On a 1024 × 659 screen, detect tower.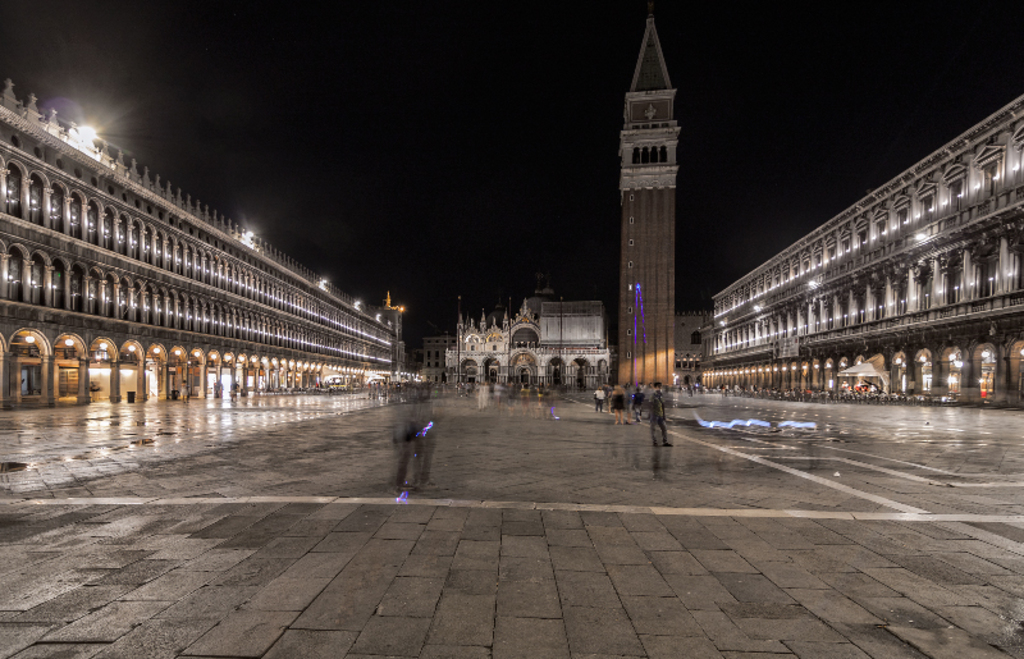
[x1=614, y1=4, x2=681, y2=385].
